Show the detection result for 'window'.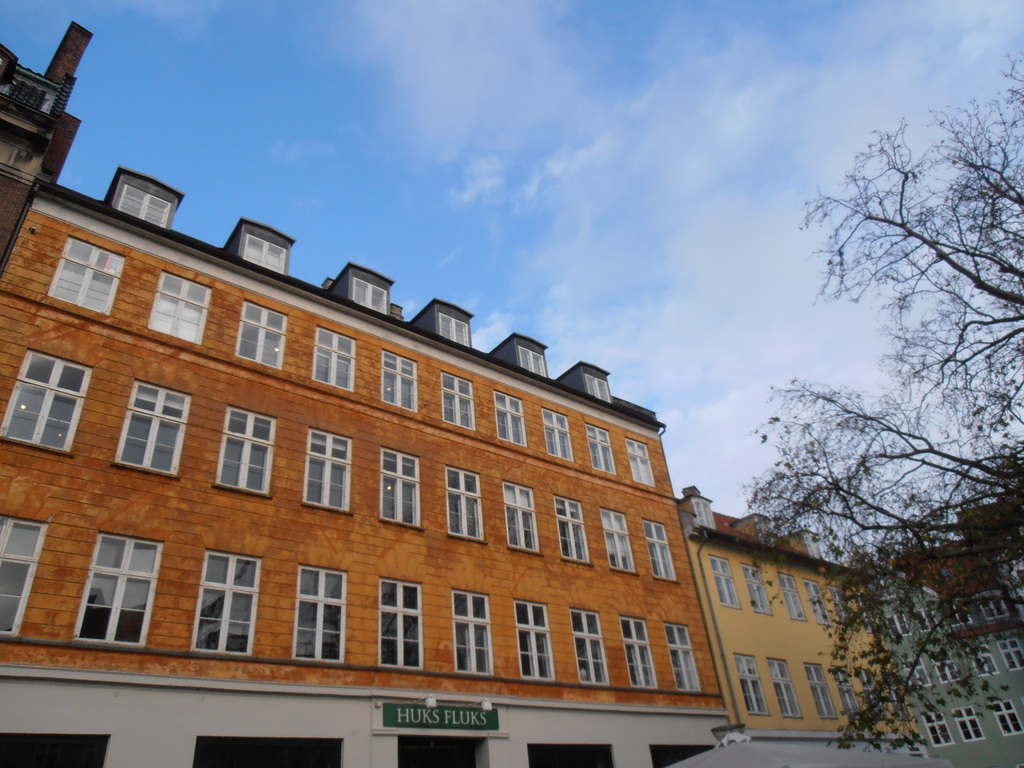
[739,564,775,614].
